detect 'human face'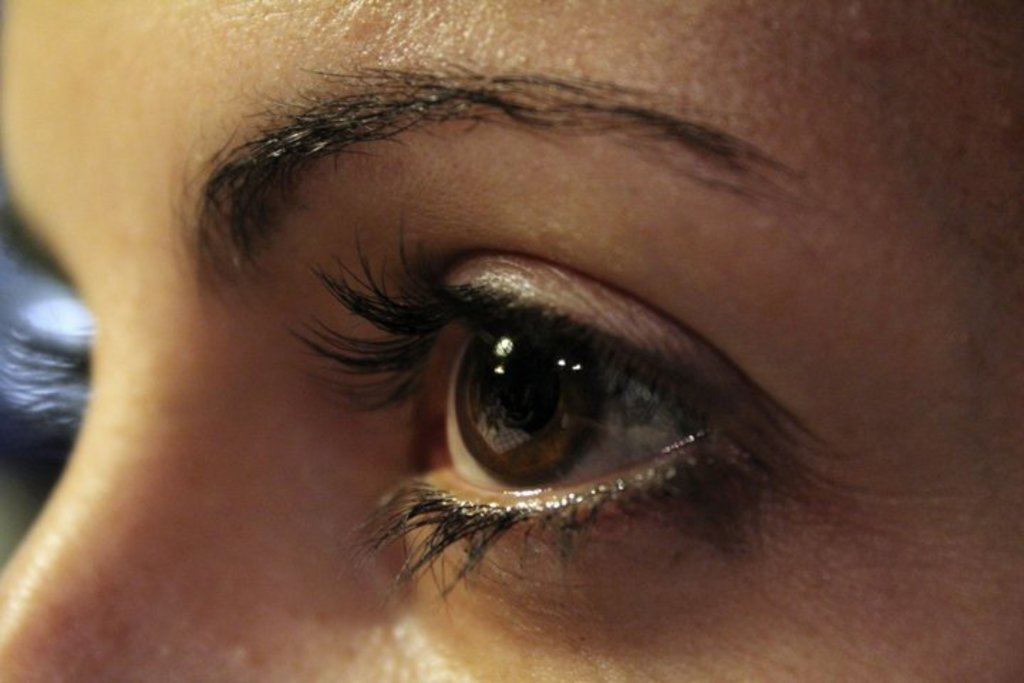
pyautogui.locateOnScreen(0, 0, 1023, 682)
